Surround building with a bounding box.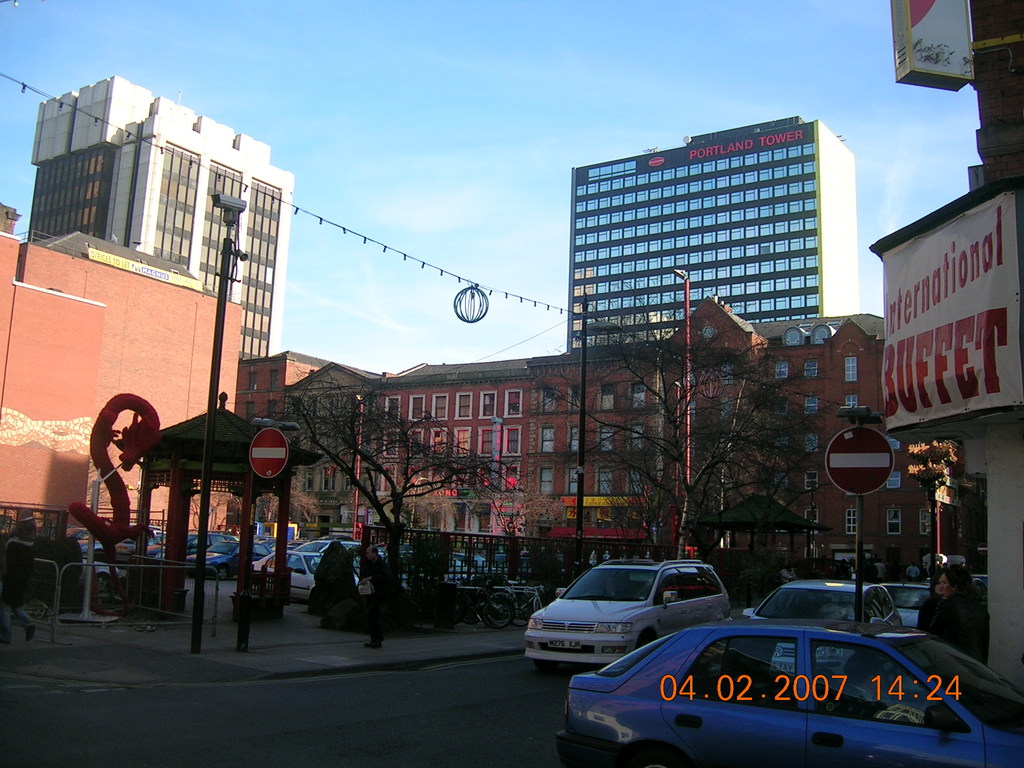
0 203 239 533.
